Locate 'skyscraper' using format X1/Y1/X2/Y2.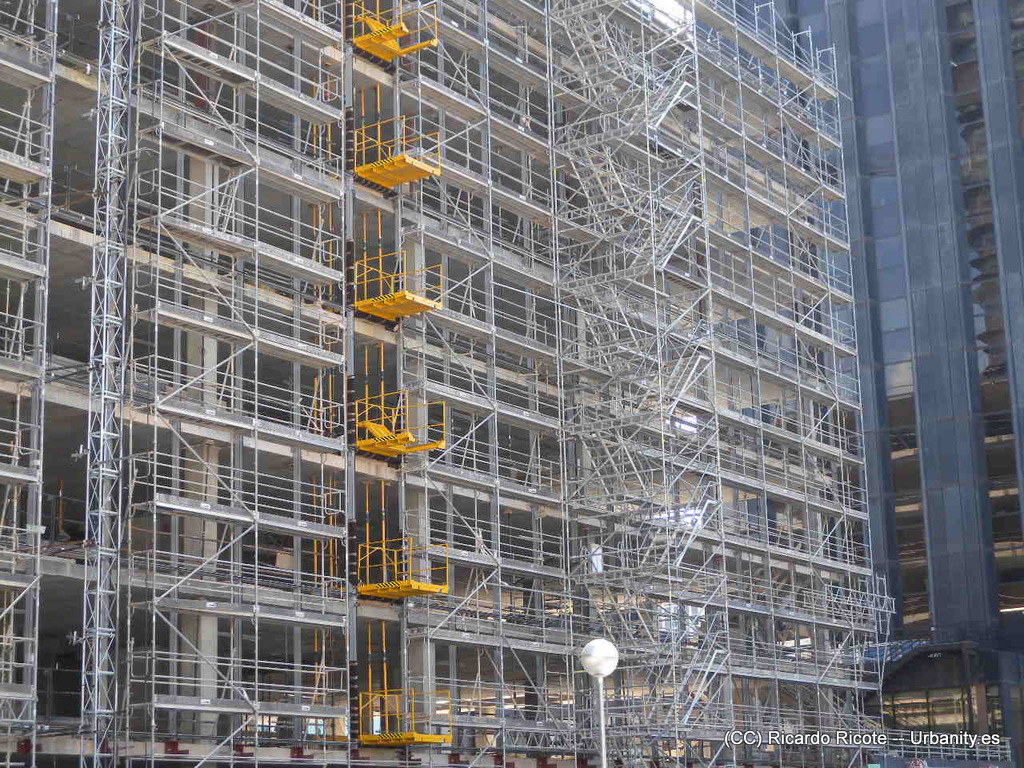
794/0/1005/752.
